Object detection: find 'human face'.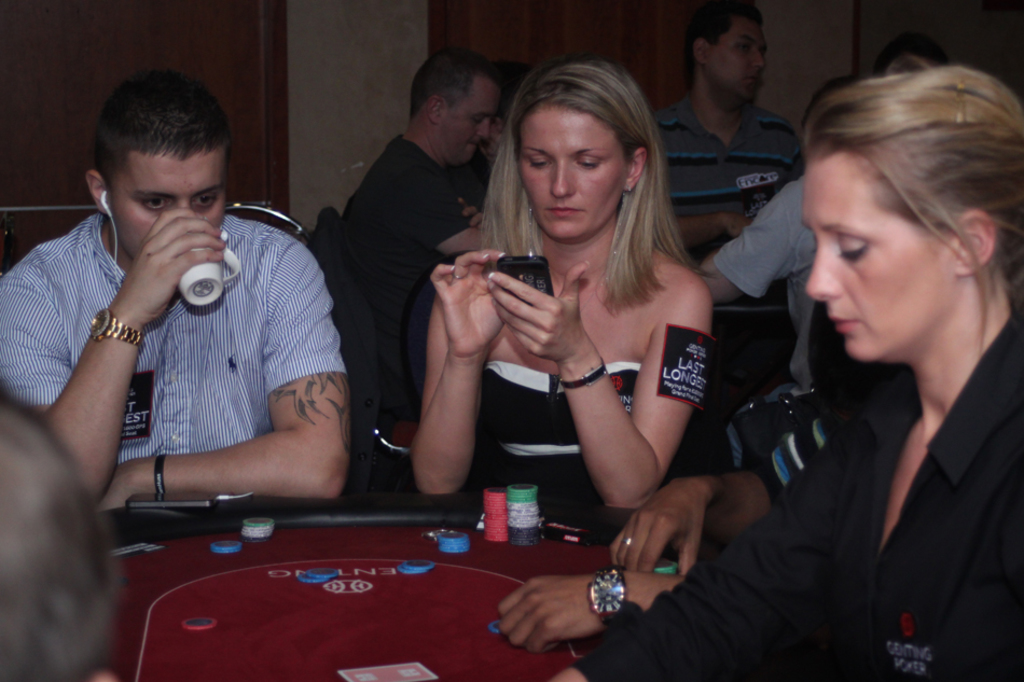
bbox(711, 8, 767, 95).
